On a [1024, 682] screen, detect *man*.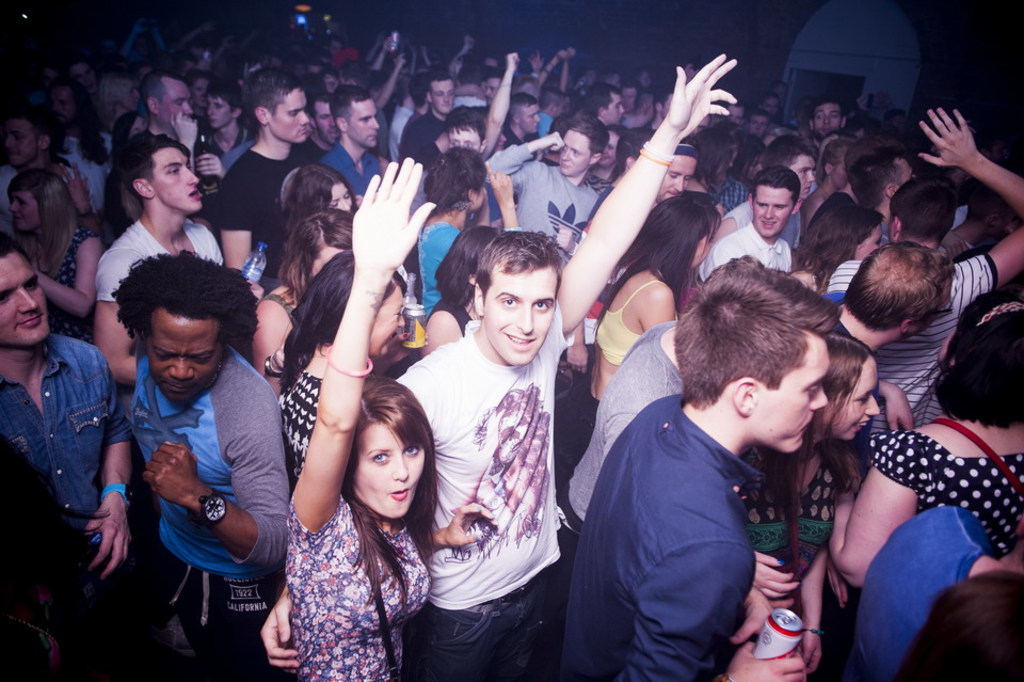
bbox=[803, 245, 946, 451].
